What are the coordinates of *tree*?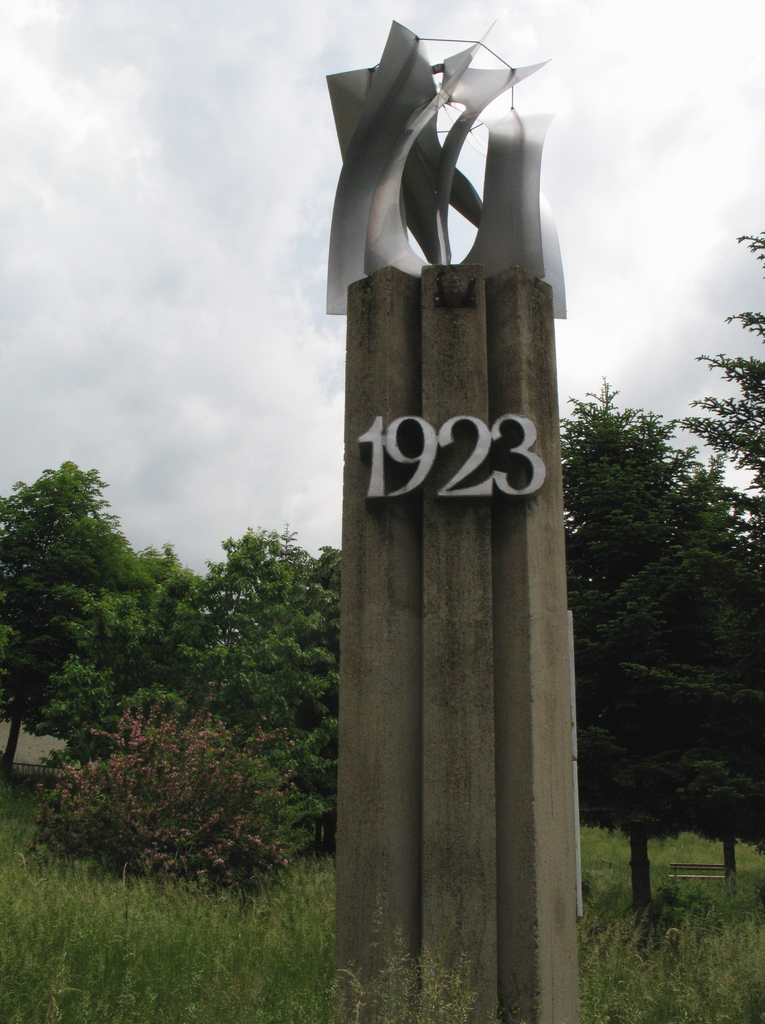
detection(0, 234, 764, 922).
